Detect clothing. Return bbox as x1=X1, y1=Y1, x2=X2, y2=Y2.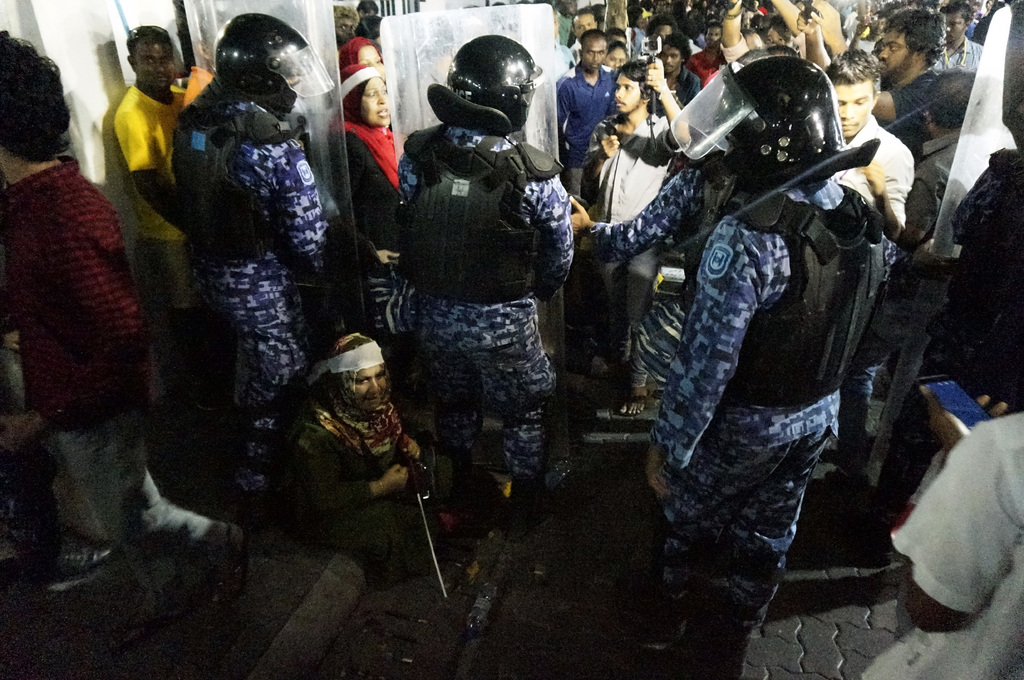
x1=595, y1=248, x2=659, y2=381.
